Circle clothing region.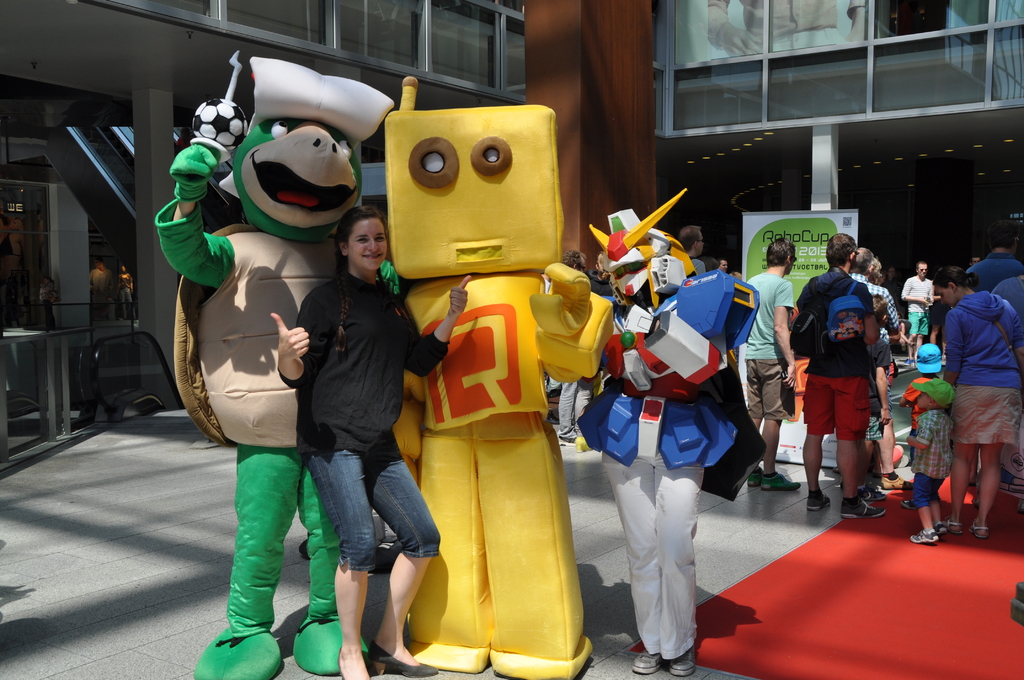
Region: <bbox>295, 274, 442, 570</bbox>.
